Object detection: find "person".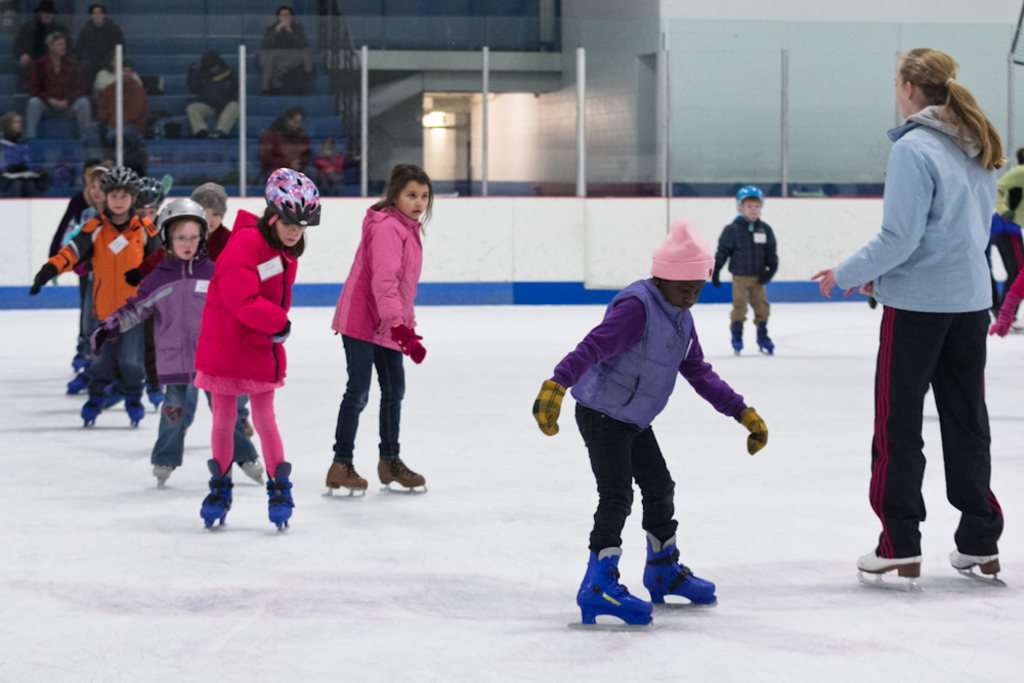
bbox=[17, 34, 93, 148].
